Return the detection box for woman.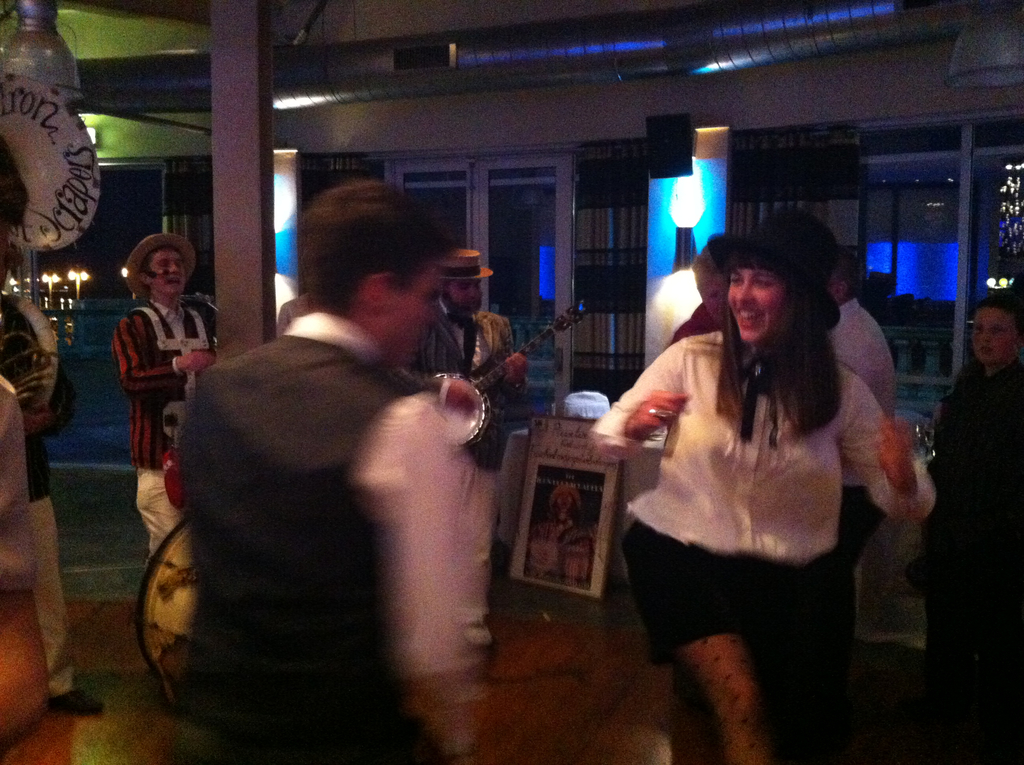
x1=597 y1=220 x2=911 y2=753.
